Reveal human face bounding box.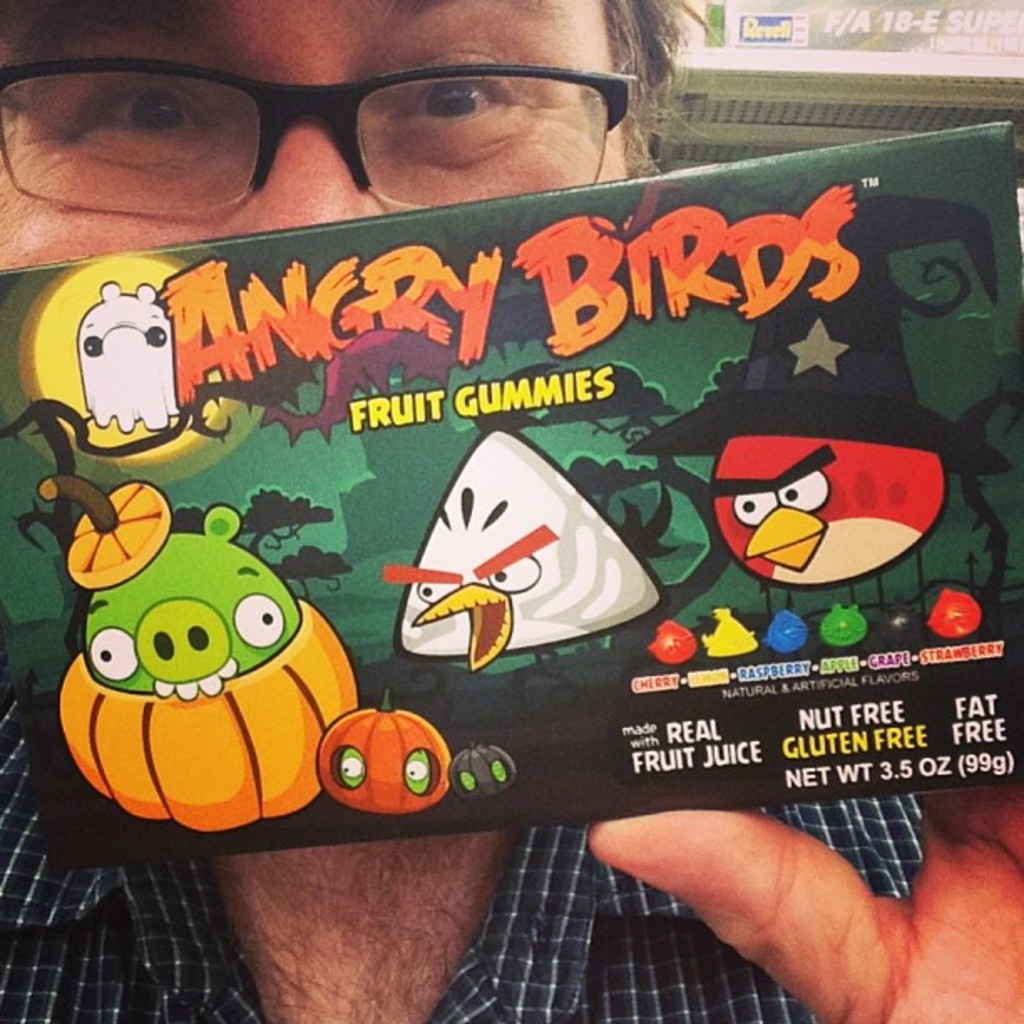
Revealed: select_region(3, 0, 624, 271).
